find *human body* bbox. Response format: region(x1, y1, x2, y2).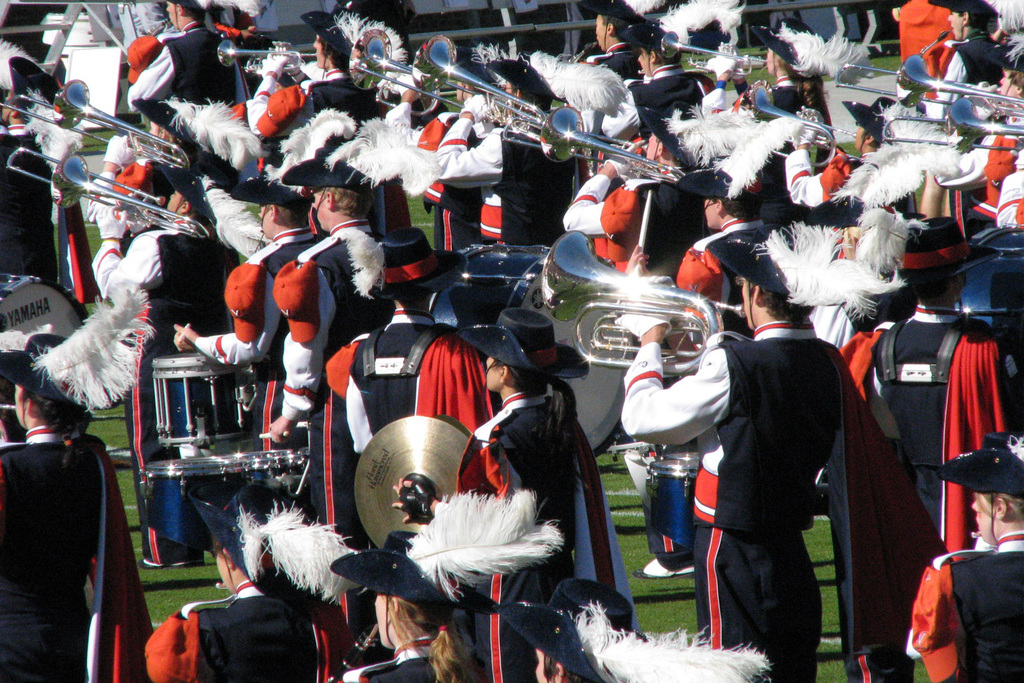
region(706, 10, 812, 223).
